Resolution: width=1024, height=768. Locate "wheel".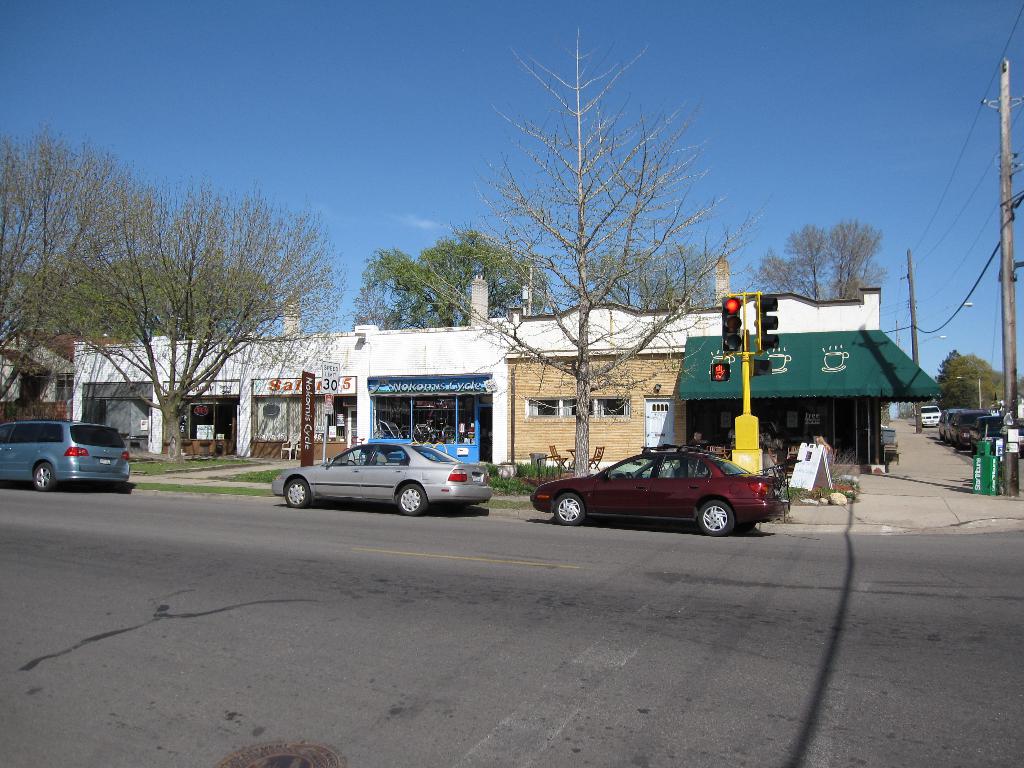
box=[944, 433, 950, 447].
